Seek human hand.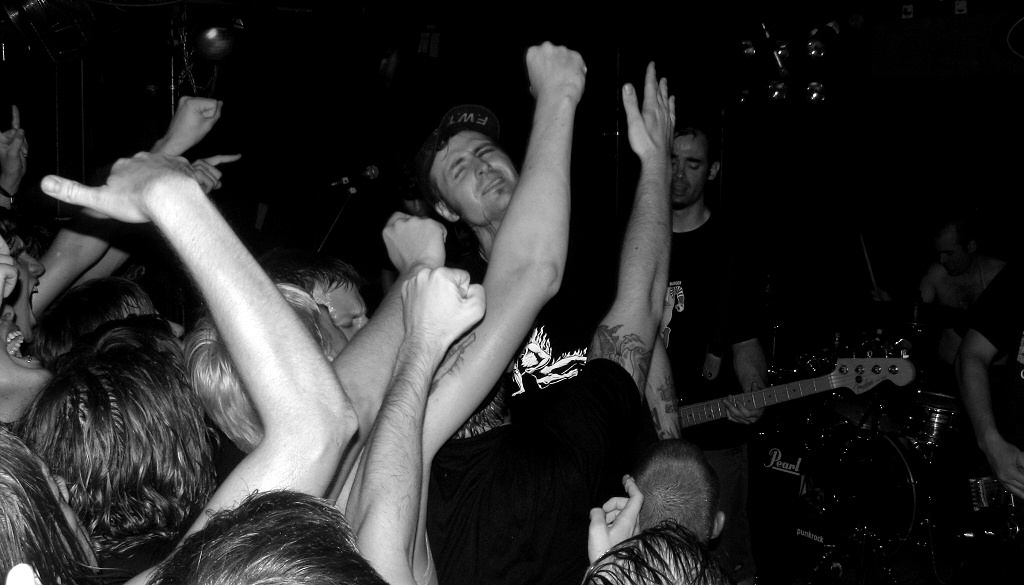
190, 154, 241, 194.
